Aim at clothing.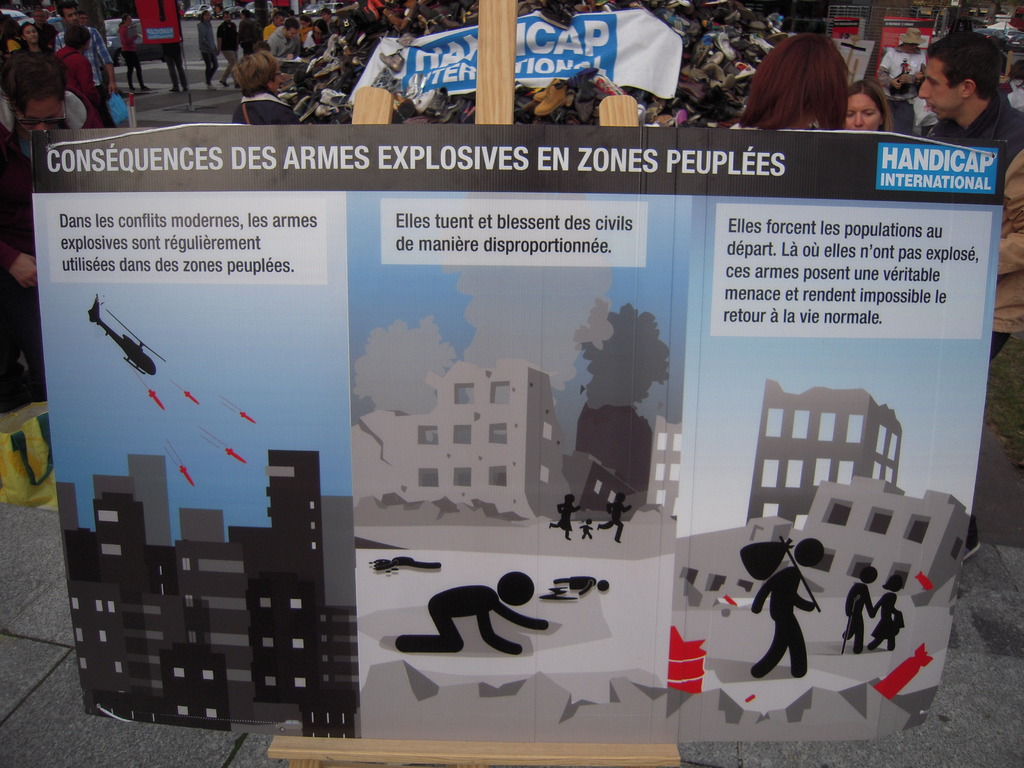
Aimed at x1=306, y1=29, x2=321, y2=42.
